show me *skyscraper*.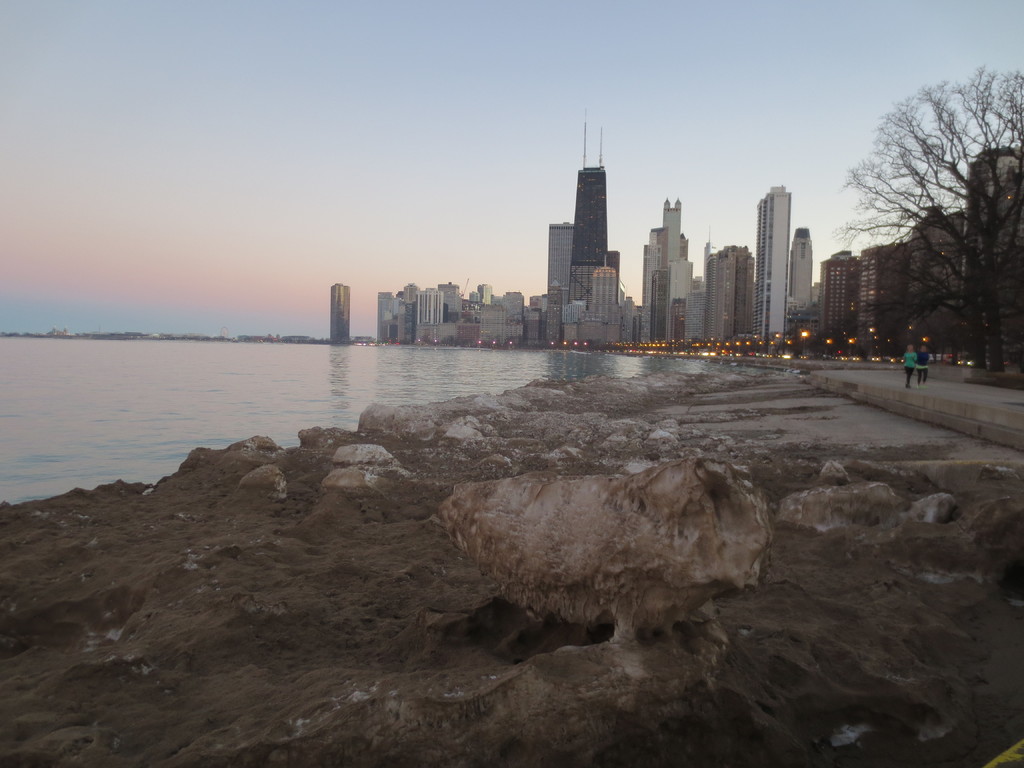
*skyscraper* is here: pyautogui.locateOnScreen(566, 152, 624, 299).
